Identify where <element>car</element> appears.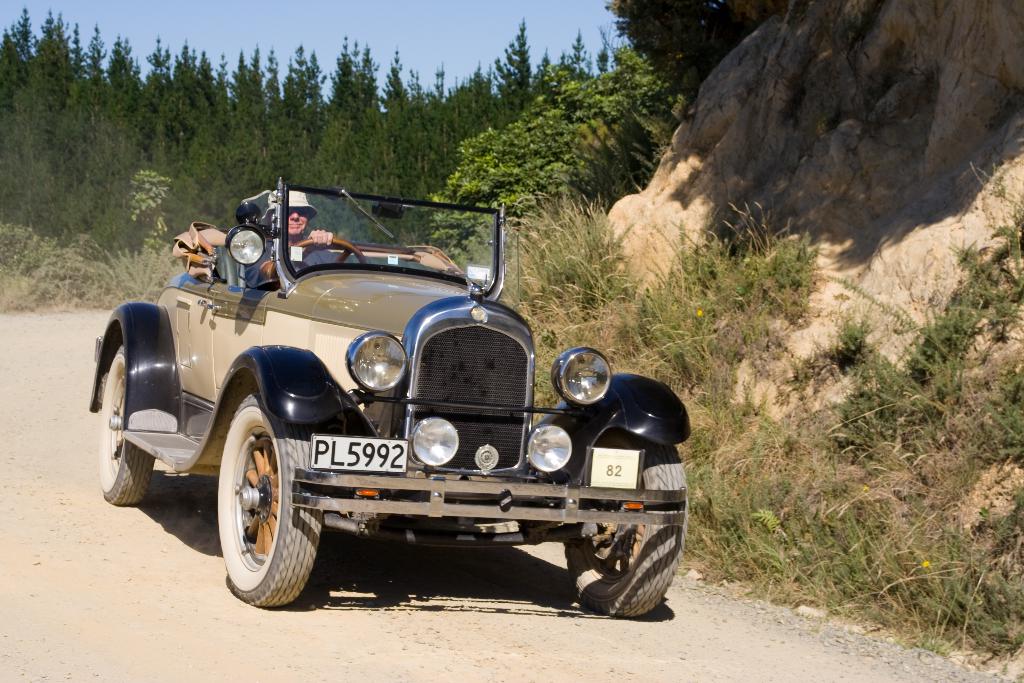
Appears at left=94, top=176, right=692, bottom=616.
